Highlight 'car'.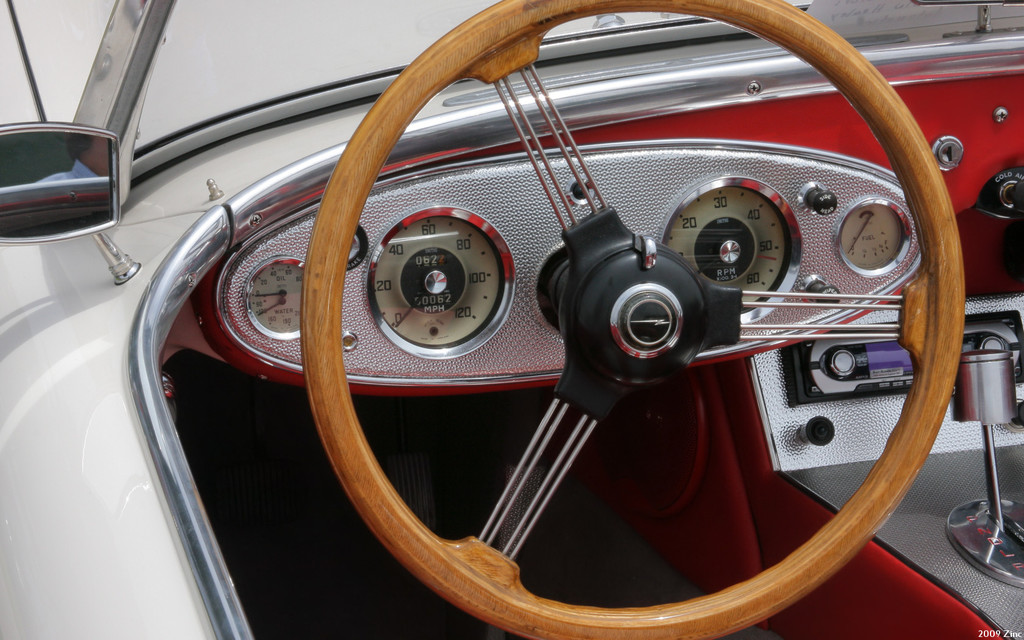
Highlighted region: <region>0, 0, 1023, 639</region>.
